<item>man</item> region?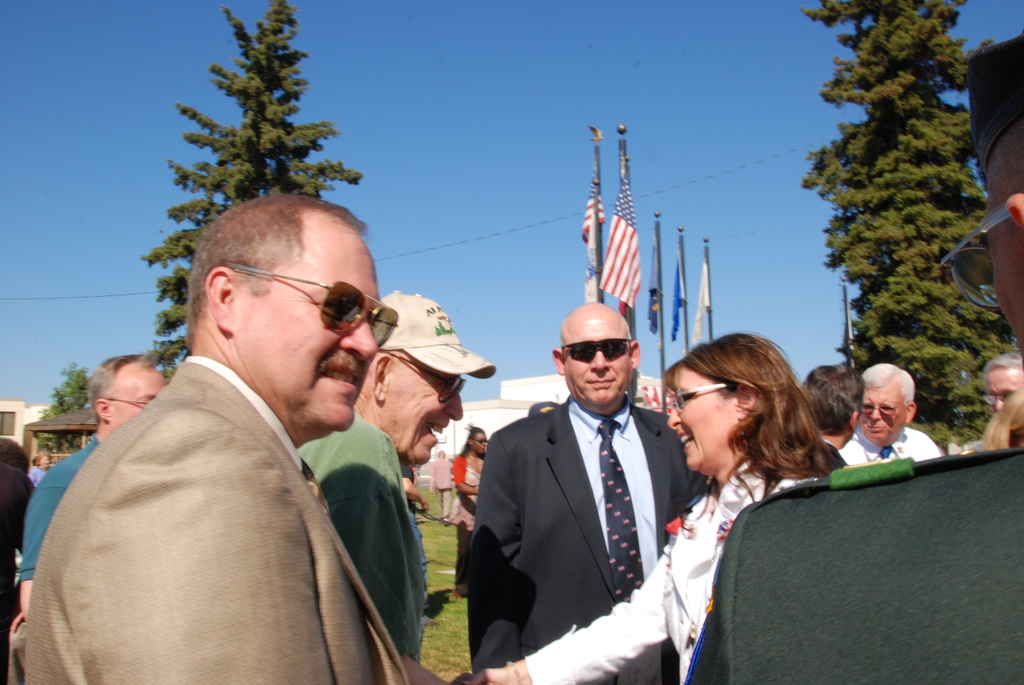
detection(840, 359, 942, 475)
